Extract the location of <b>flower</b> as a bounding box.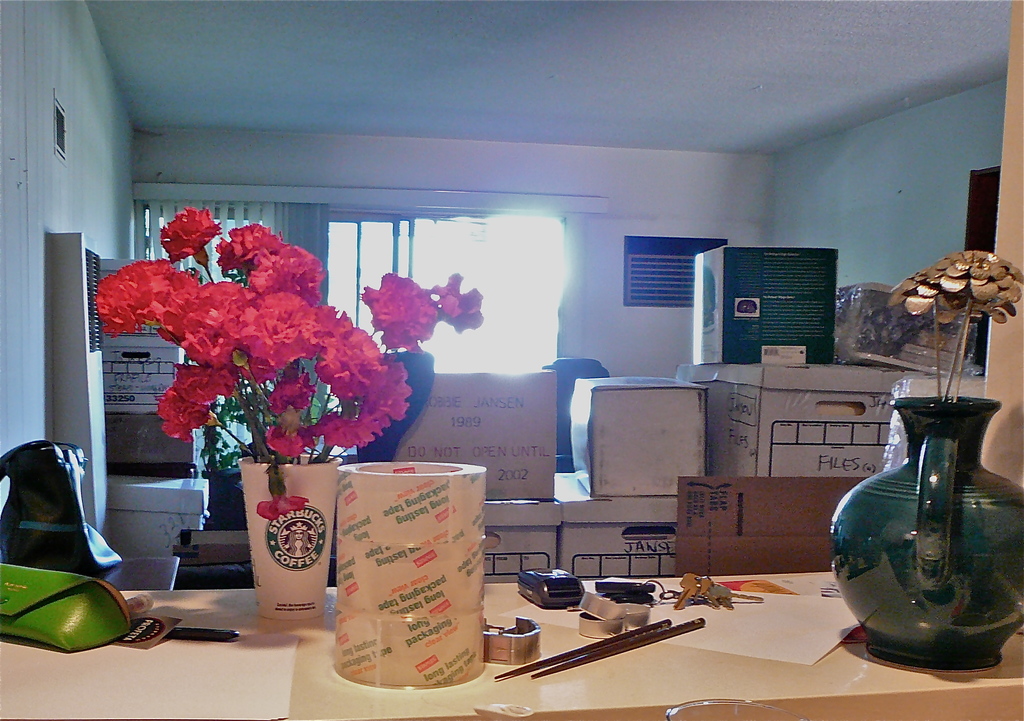
[x1=155, y1=200, x2=222, y2=266].
